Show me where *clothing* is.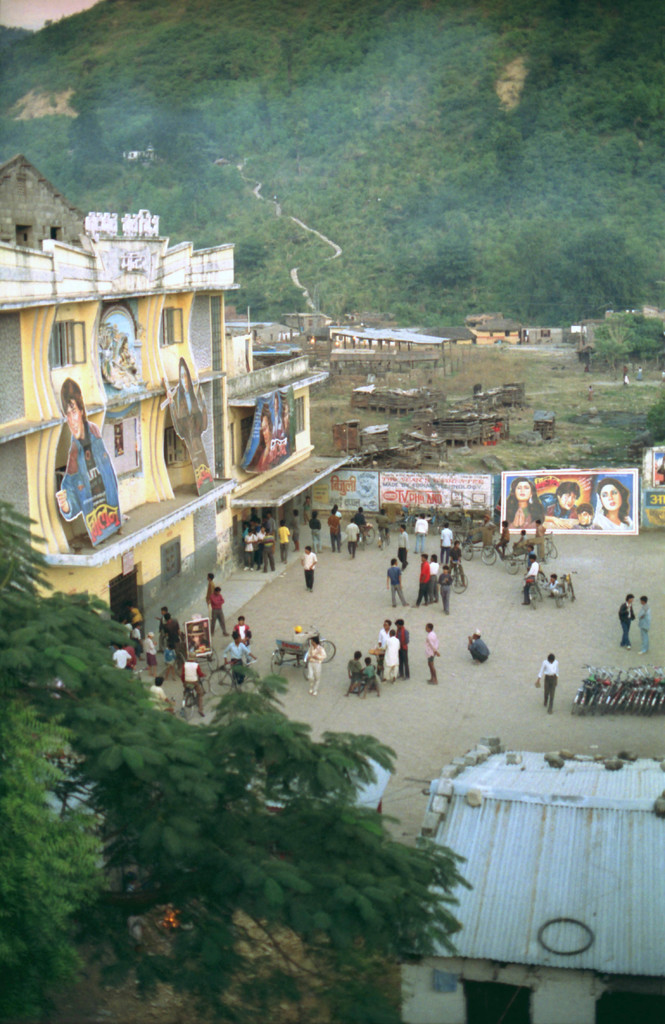
*clothing* is at (637, 605, 652, 650).
